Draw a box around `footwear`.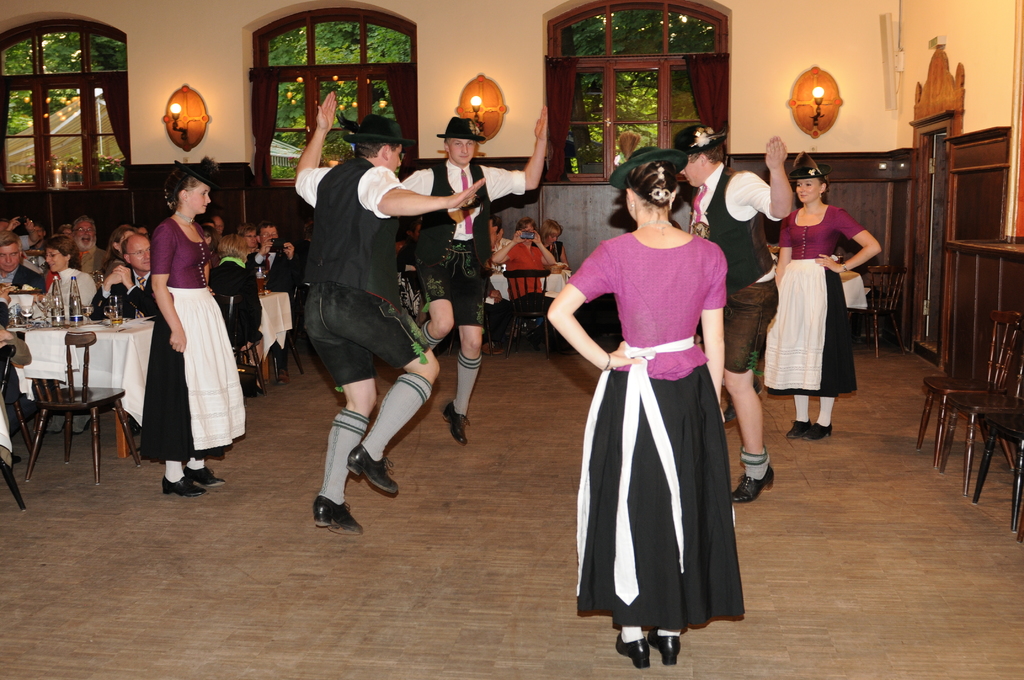
<bbox>74, 418, 89, 433</bbox>.
